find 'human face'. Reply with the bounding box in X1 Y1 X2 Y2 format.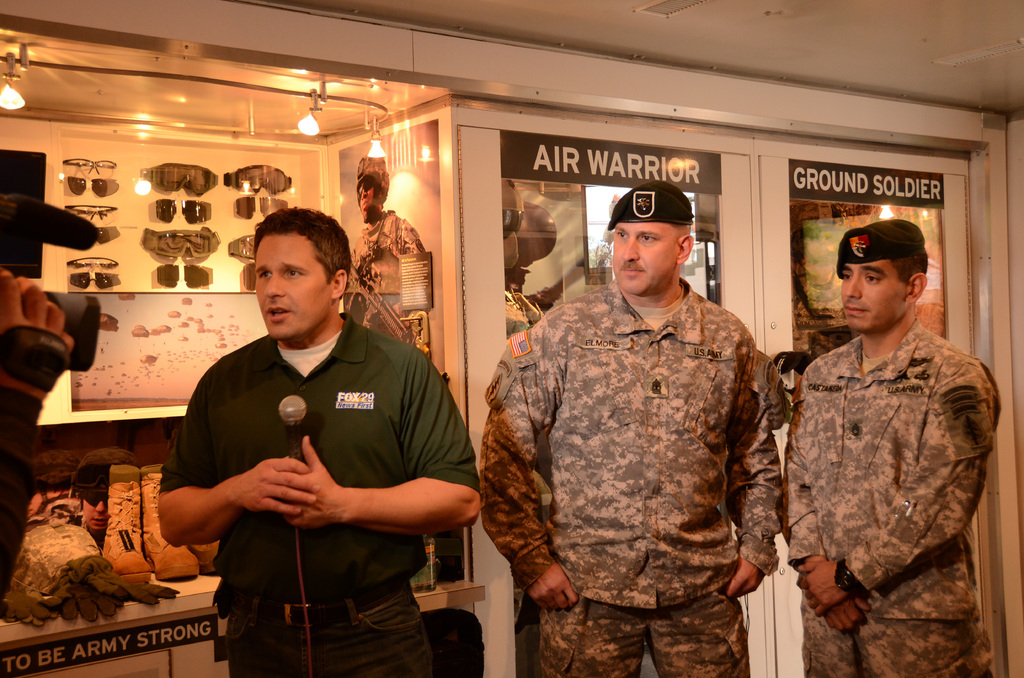
611 225 676 302.
